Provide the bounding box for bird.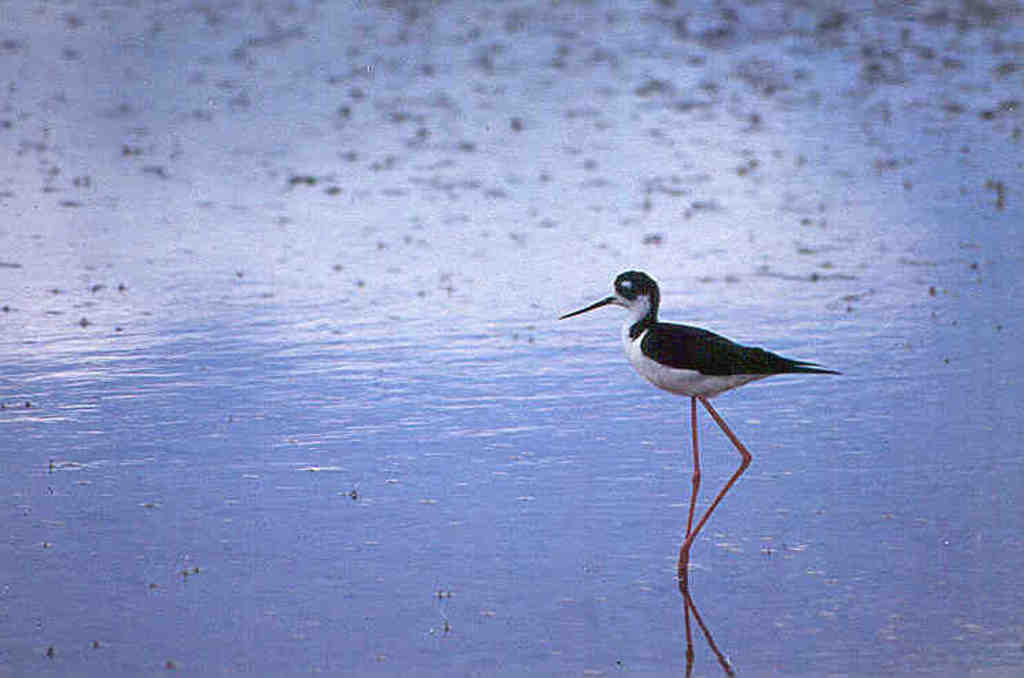
pyautogui.locateOnScreen(562, 266, 850, 506).
